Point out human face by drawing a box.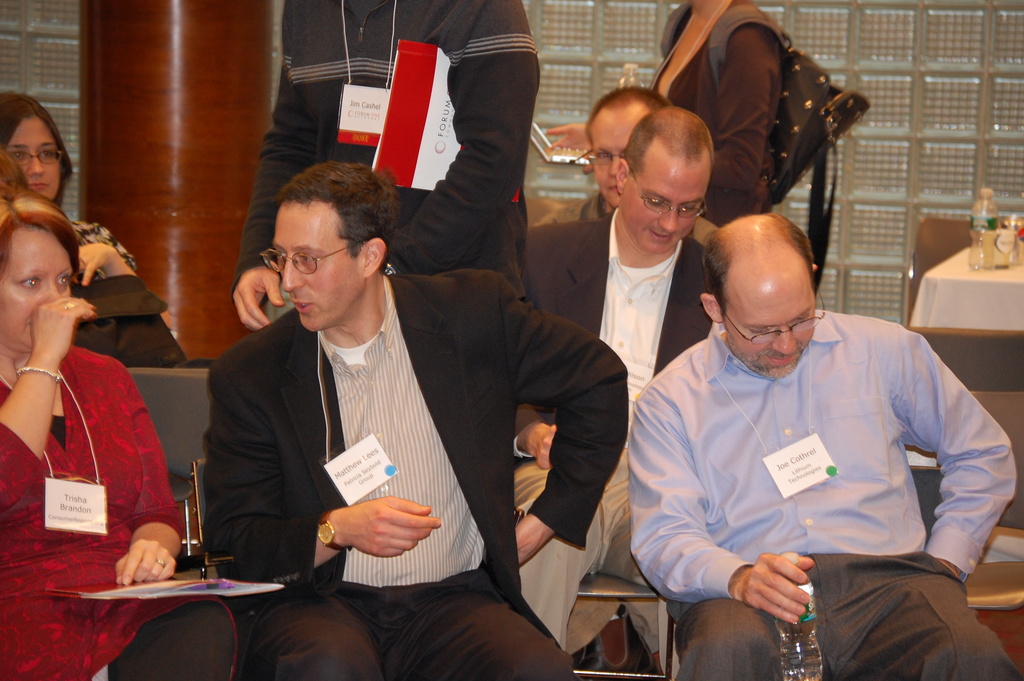
620:161:707:252.
